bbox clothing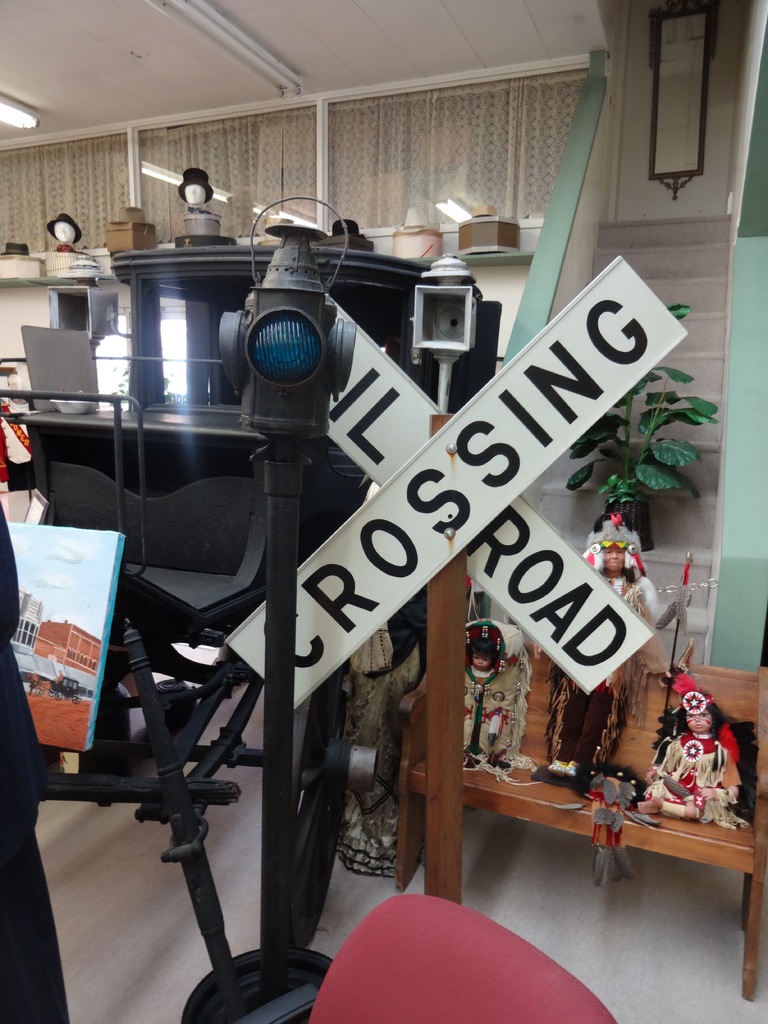
[x1=0, y1=498, x2=70, y2=1021]
